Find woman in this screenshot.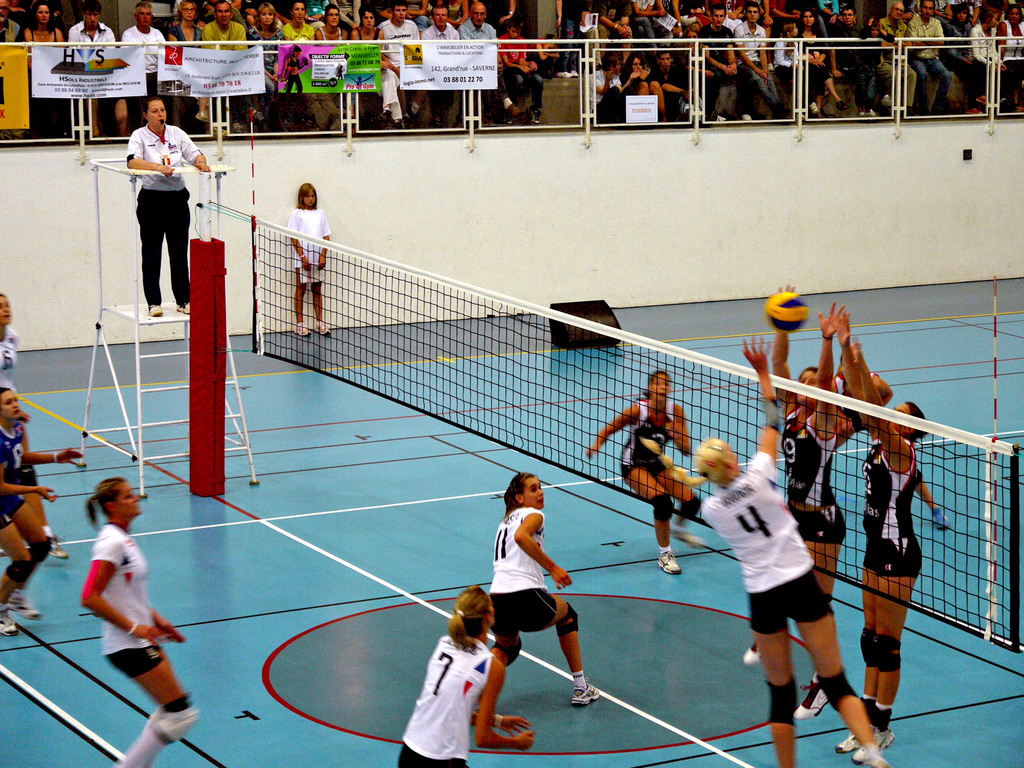
The bounding box for woman is <bbox>246, 2, 283, 138</bbox>.
